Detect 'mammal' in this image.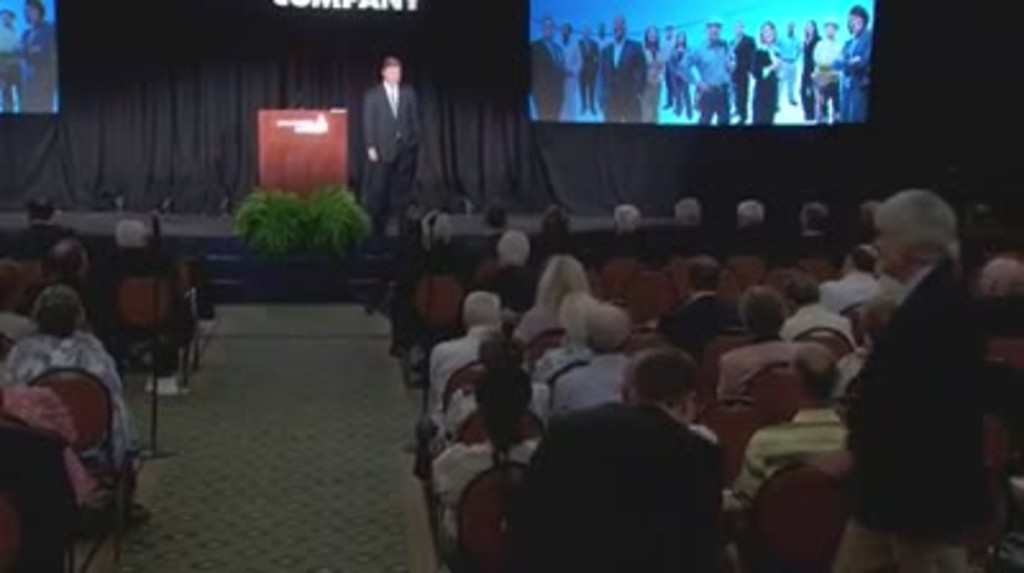
Detection: bbox(20, 246, 115, 307).
